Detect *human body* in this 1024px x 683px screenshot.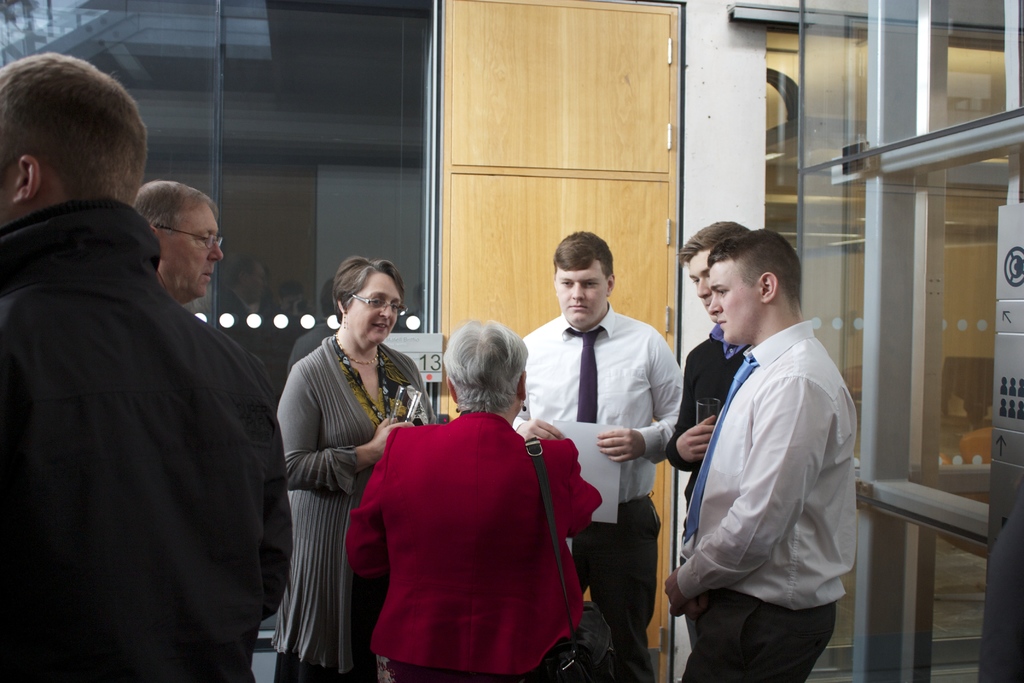
Detection: l=20, t=147, r=268, b=682.
